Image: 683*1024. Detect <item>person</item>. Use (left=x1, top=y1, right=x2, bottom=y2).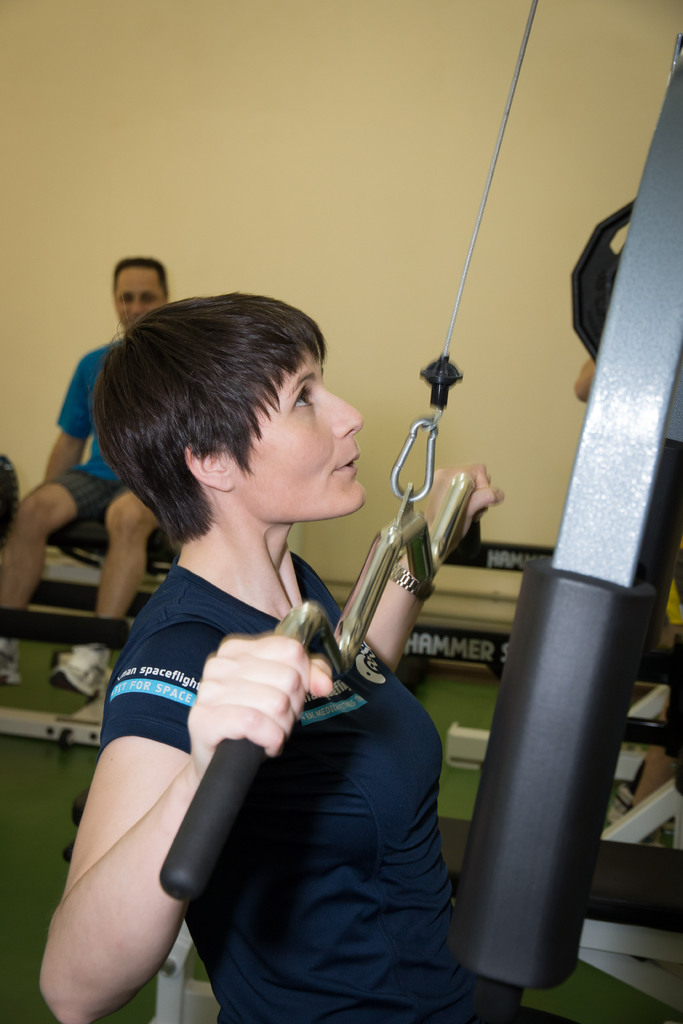
(left=0, top=258, right=165, bottom=703).
